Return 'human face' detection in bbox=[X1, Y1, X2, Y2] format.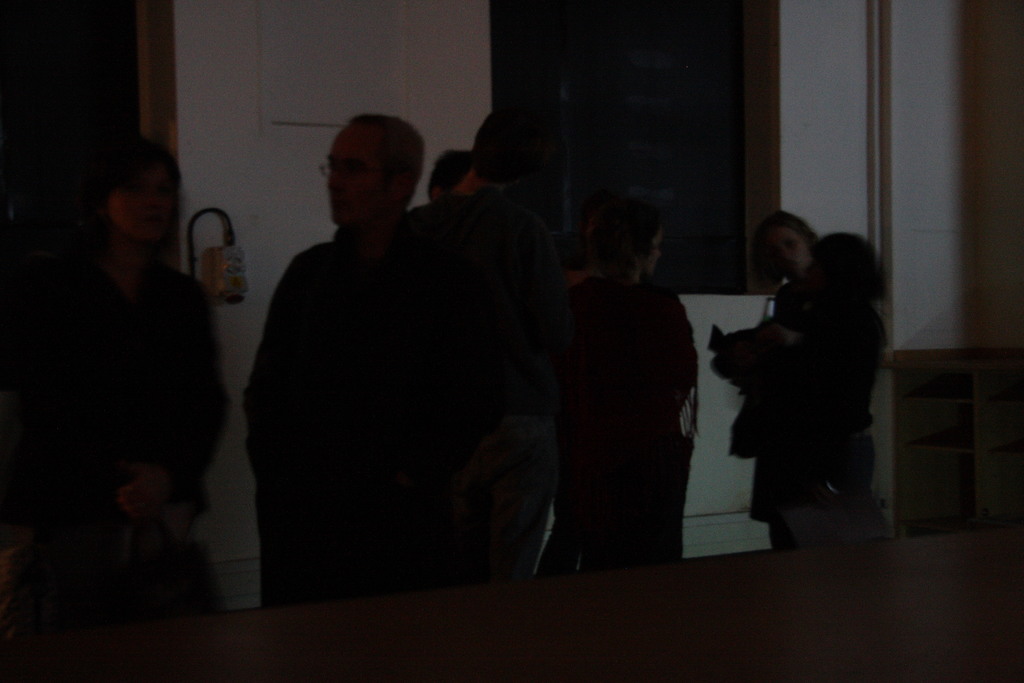
bbox=[322, 131, 396, 230].
